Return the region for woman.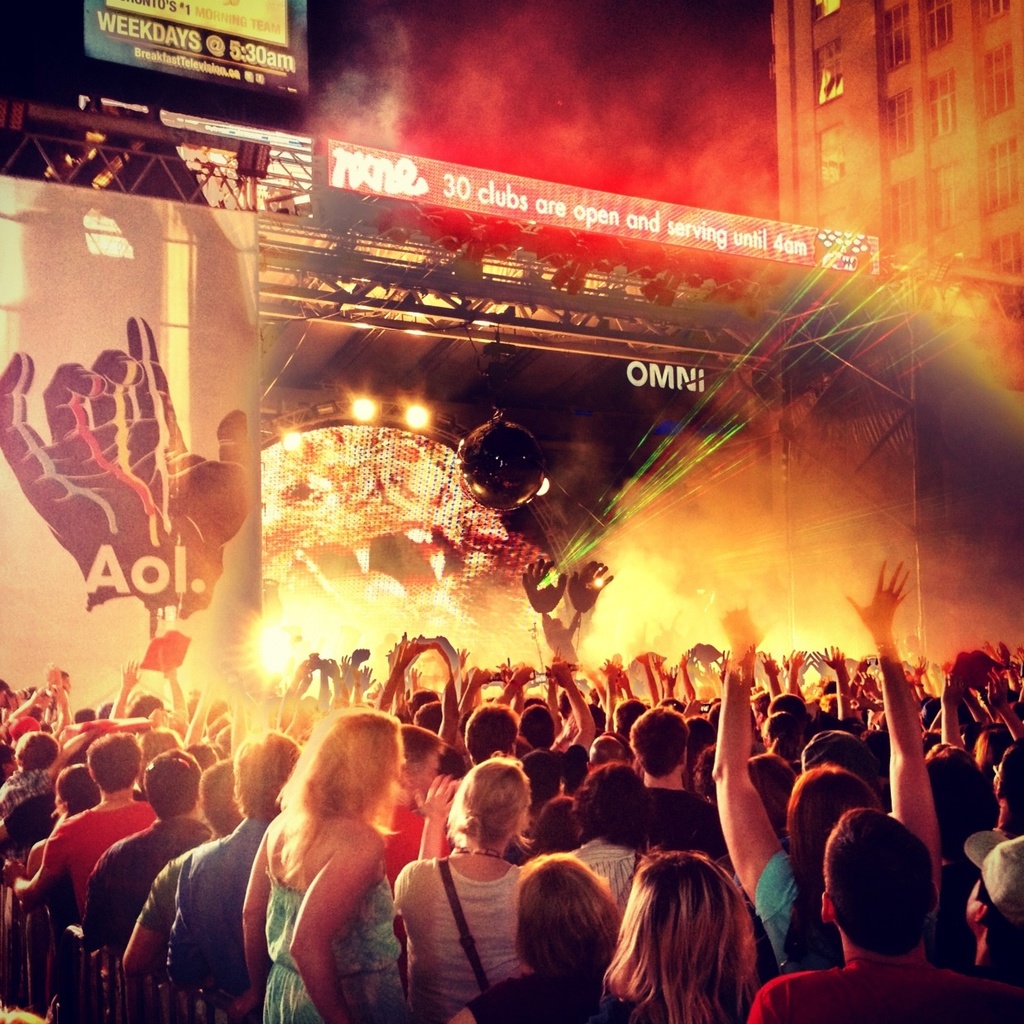
601, 854, 775, 1023.
